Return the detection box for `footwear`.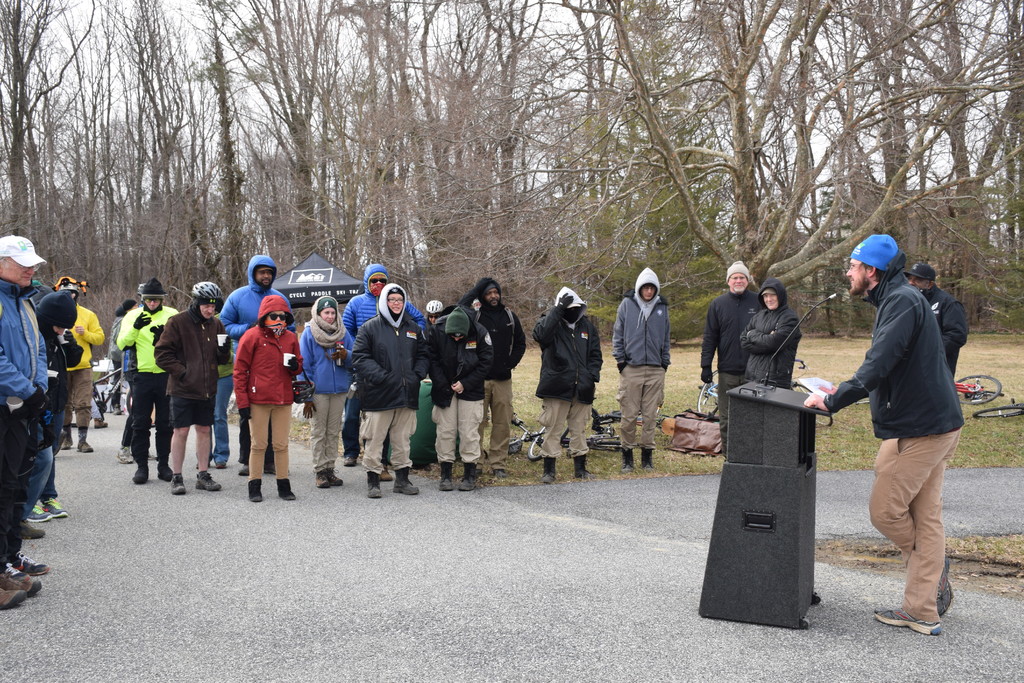
detection(937, 554, 956, 618).
